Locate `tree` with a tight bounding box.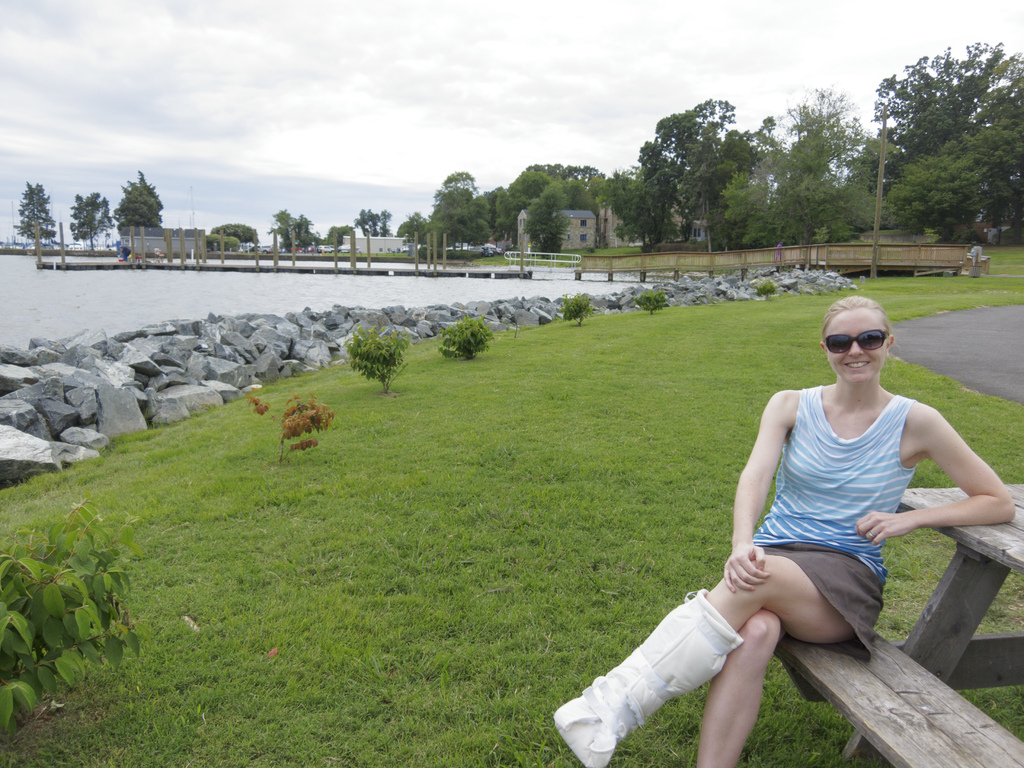
<box>401,177,497,253</box>.
